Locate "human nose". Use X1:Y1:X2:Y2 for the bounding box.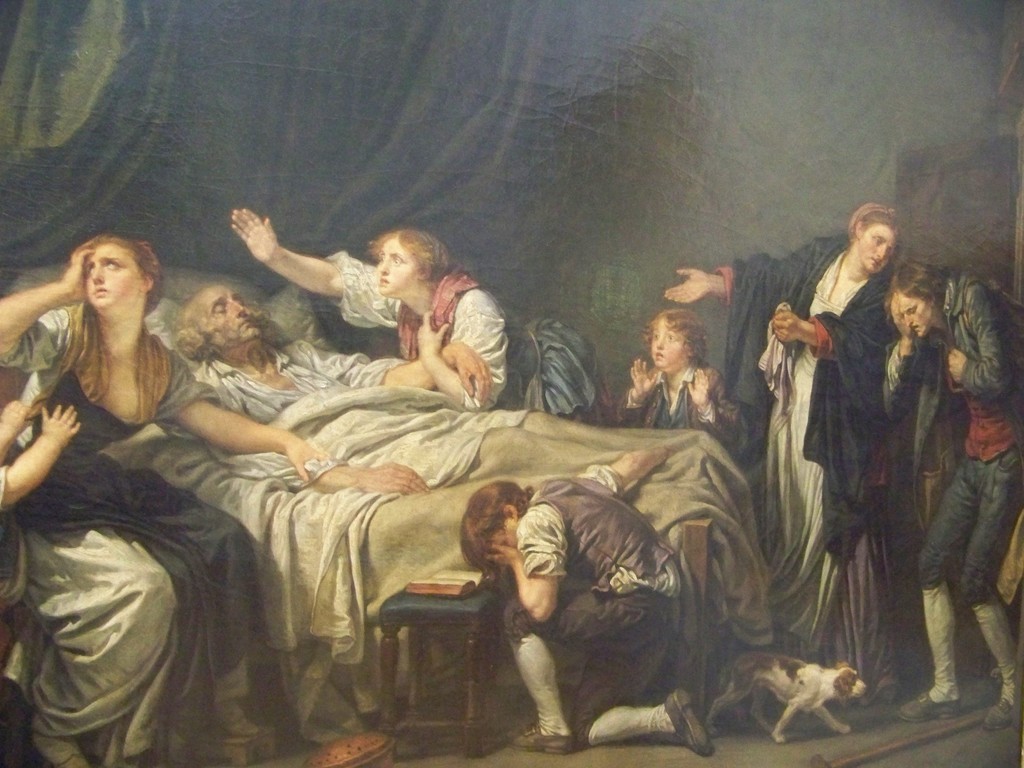
878:244:884:258.
